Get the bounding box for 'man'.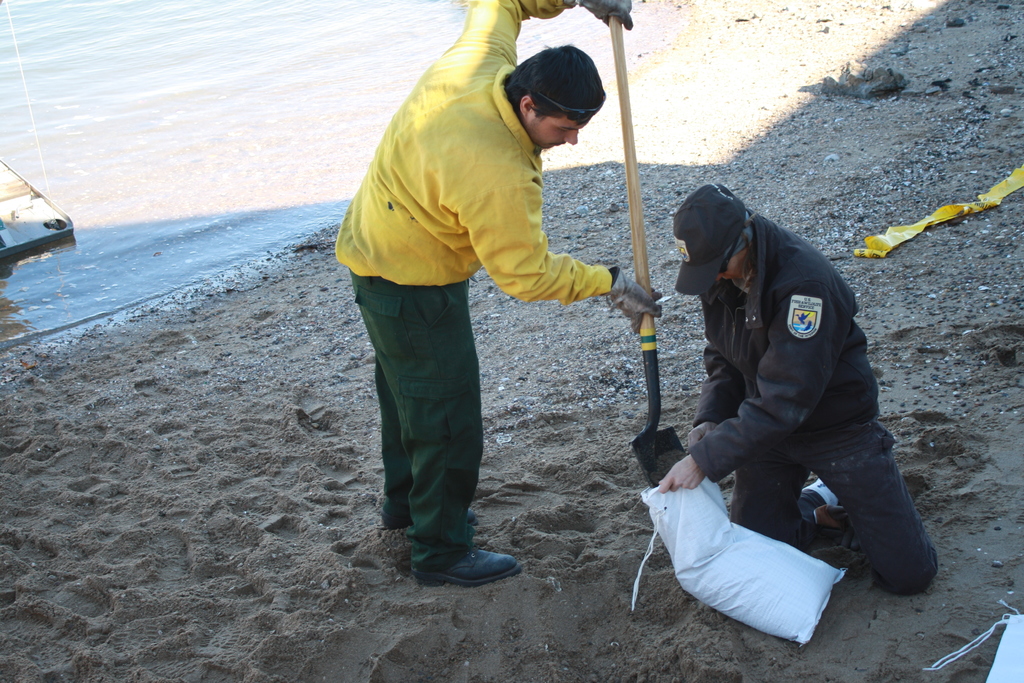
(left=334, top=27, right=605, bottom=568).
